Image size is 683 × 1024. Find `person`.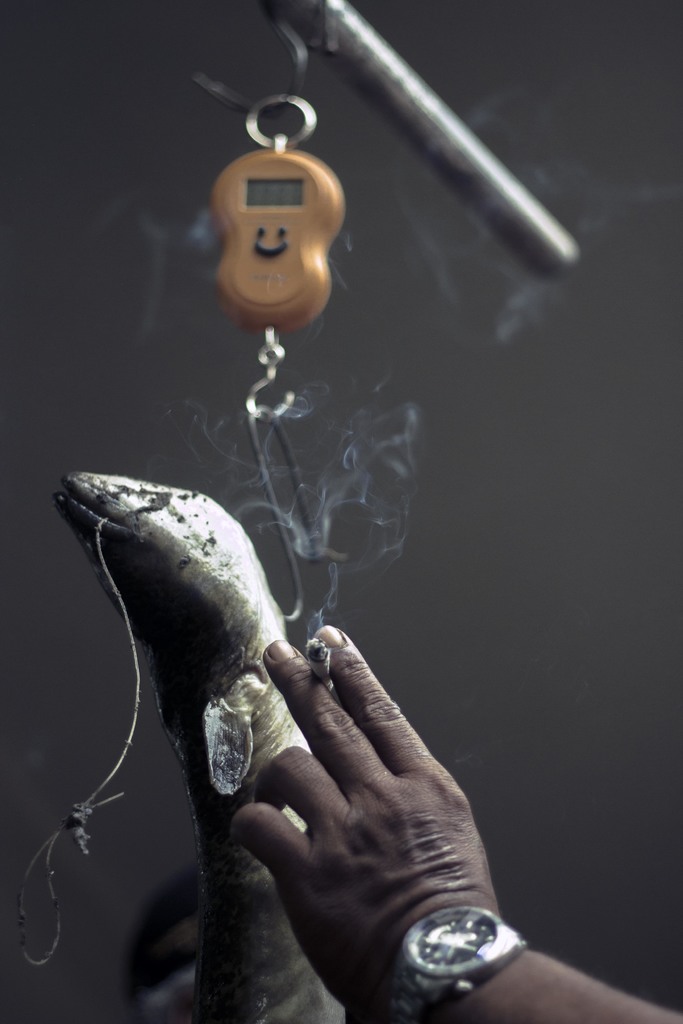
227/627/682/1023.
